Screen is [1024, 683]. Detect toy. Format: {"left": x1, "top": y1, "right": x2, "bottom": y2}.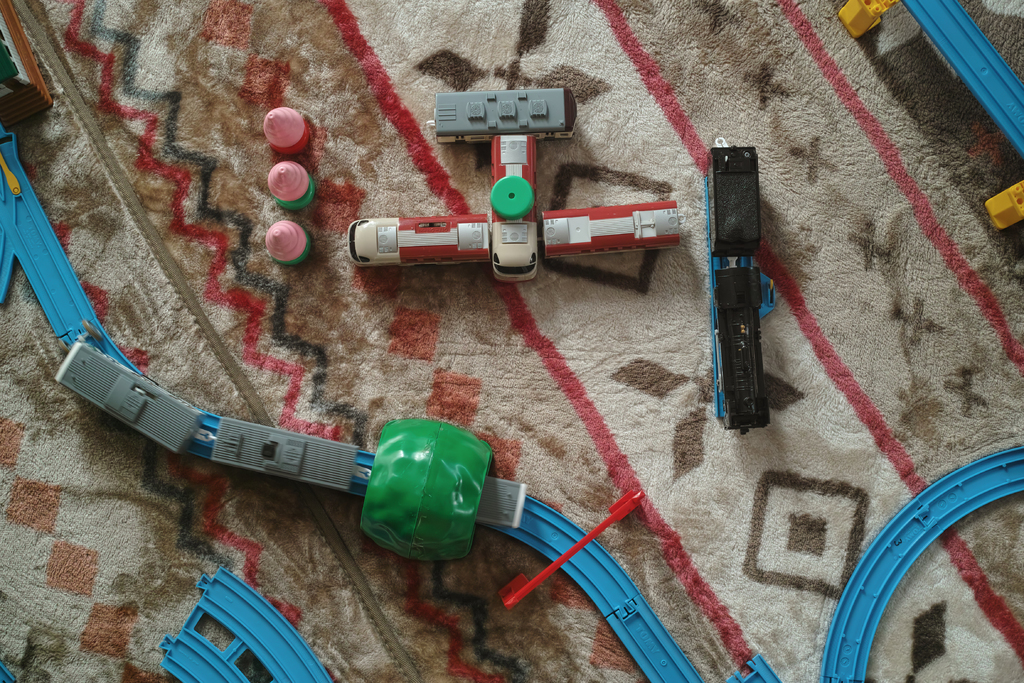
{"left": 344, "top": 111, "right": 697, "bottom": 305}.
